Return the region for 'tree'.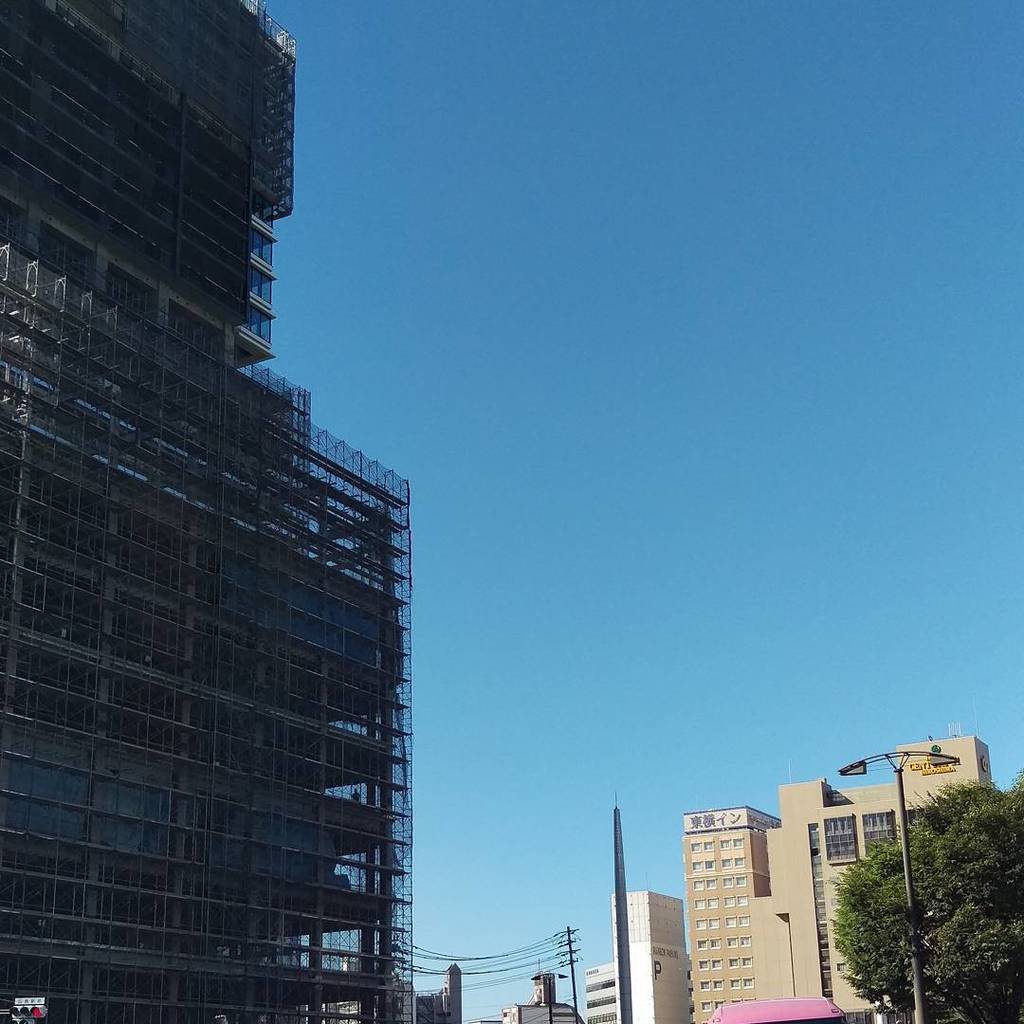
crop(798, 722, 1007, 998).
